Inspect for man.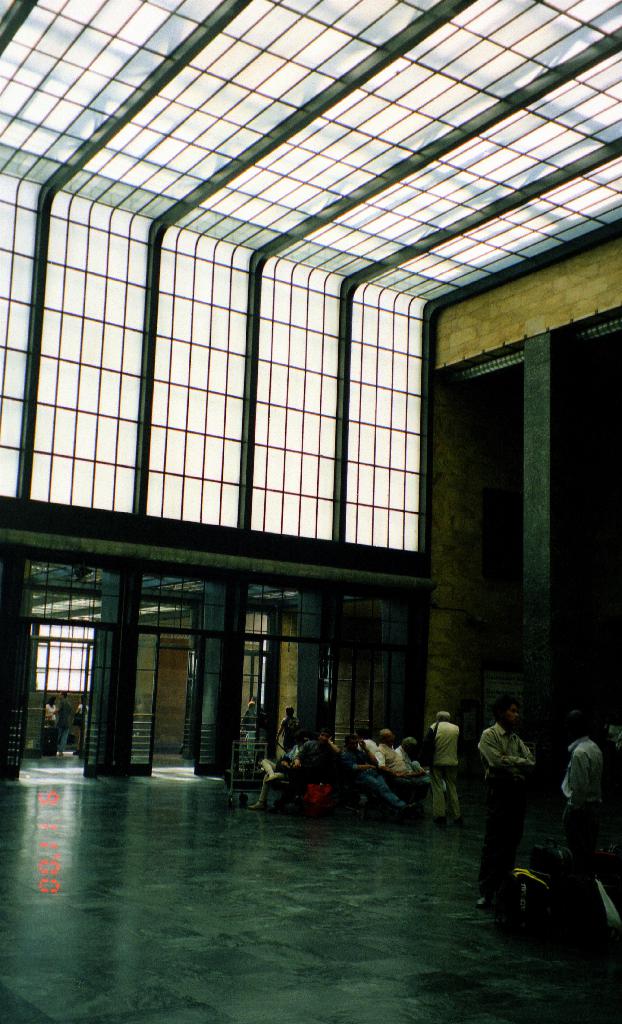
Inspection: BBox(381, 721, 428, 810).
